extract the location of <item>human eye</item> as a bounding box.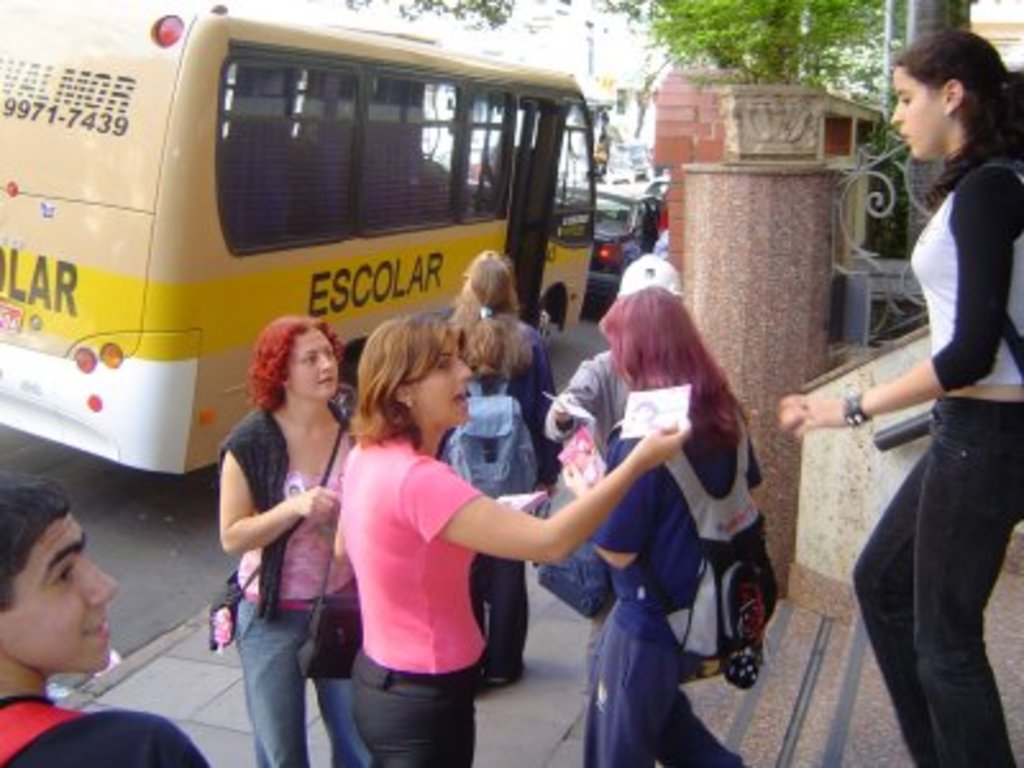
detection(323, 348, 335, 364).
